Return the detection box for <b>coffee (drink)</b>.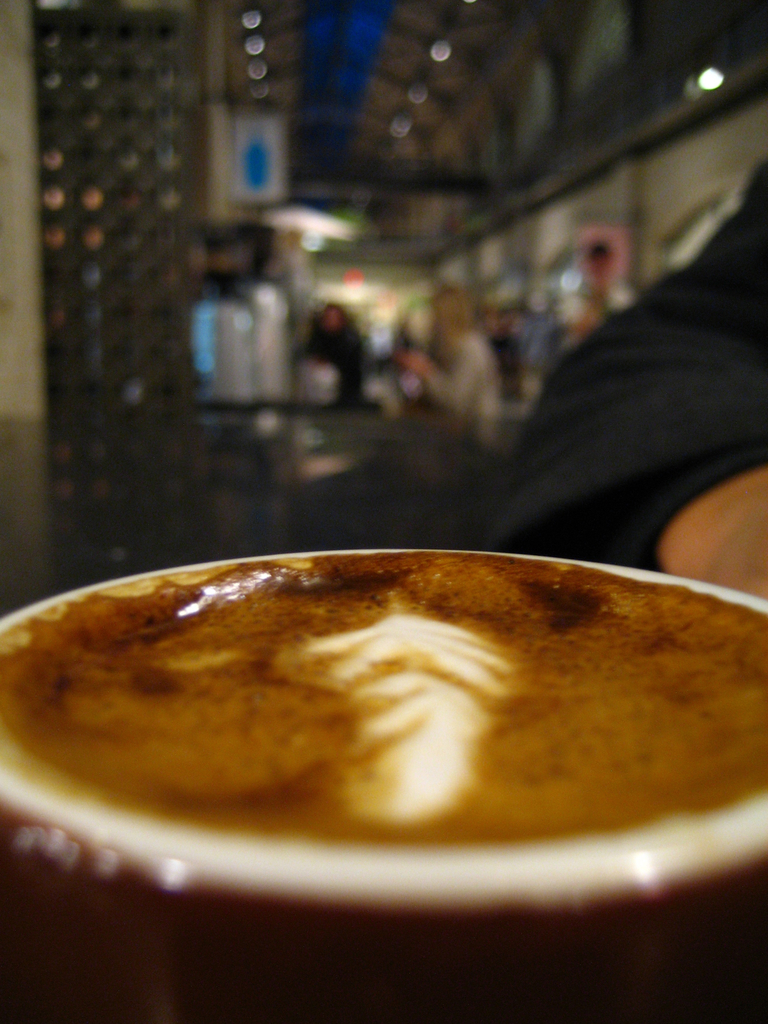
{"x1": 13, "y1": 536, "x2": 766, "y2": 1004}.
